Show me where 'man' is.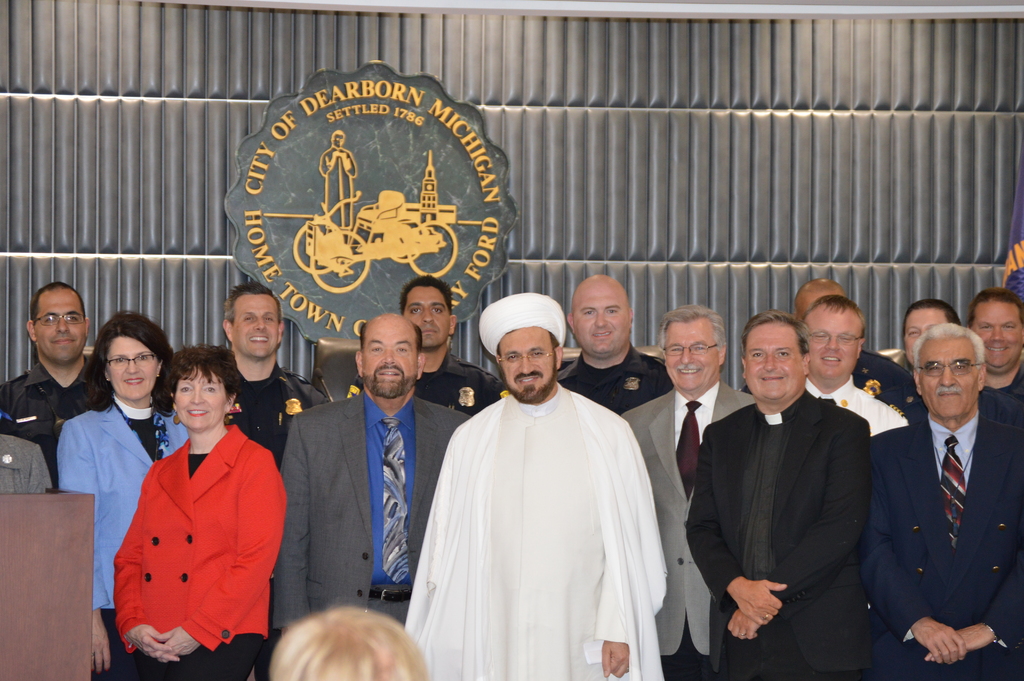
'man' is at l=273, t=310, r=476, b=635.
